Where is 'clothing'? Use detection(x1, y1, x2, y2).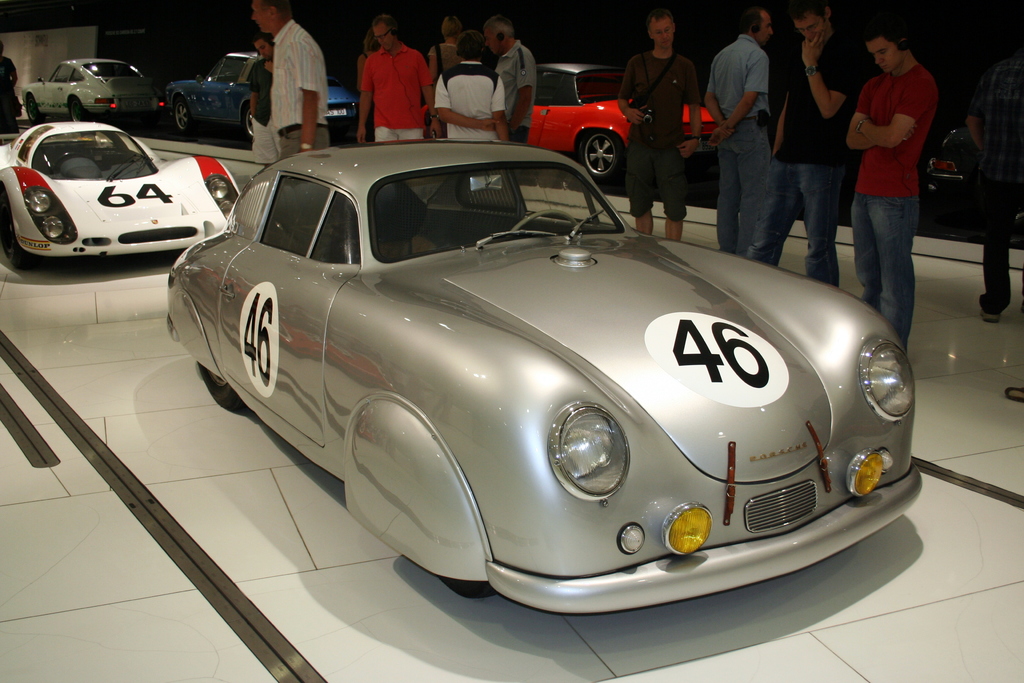
detection(746, 30, 862, 288).
